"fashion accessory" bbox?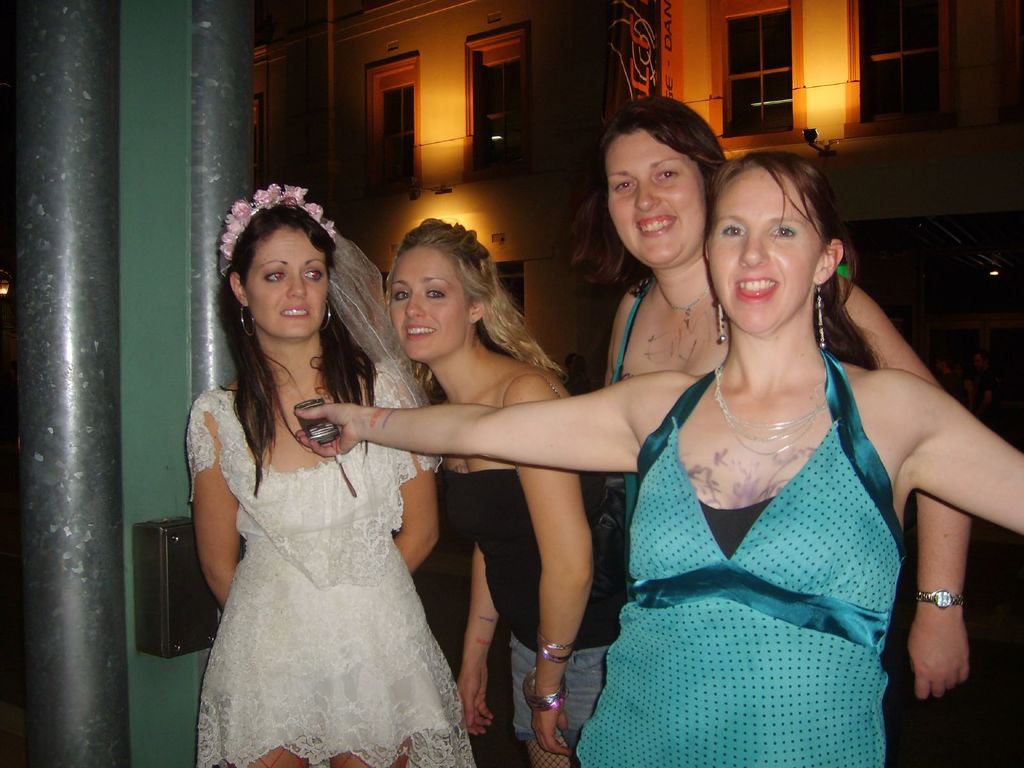
Rect(241, 302, 256, 339)
